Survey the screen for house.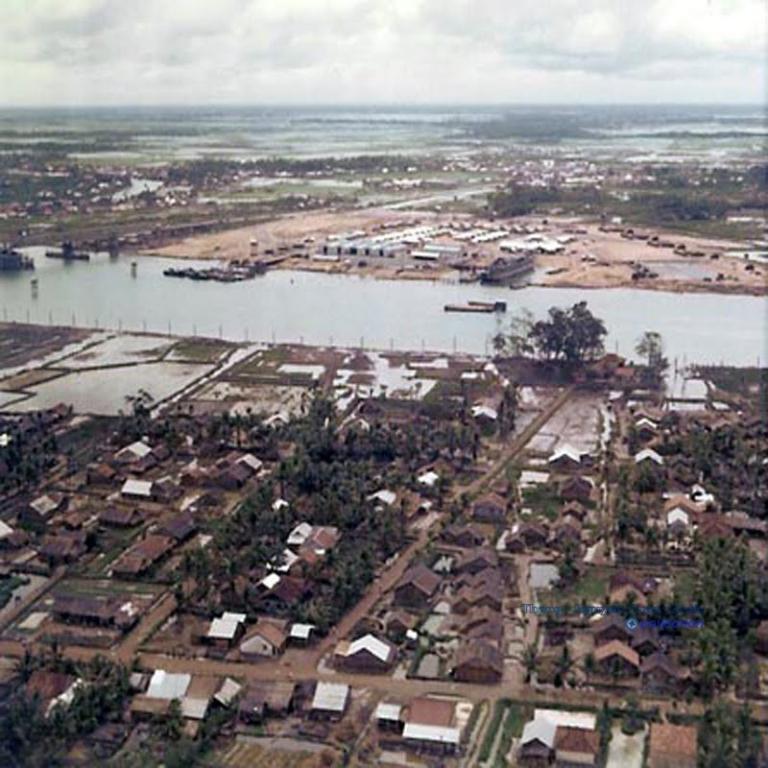
Survey found: select_region(168, 515, 191, 546).
